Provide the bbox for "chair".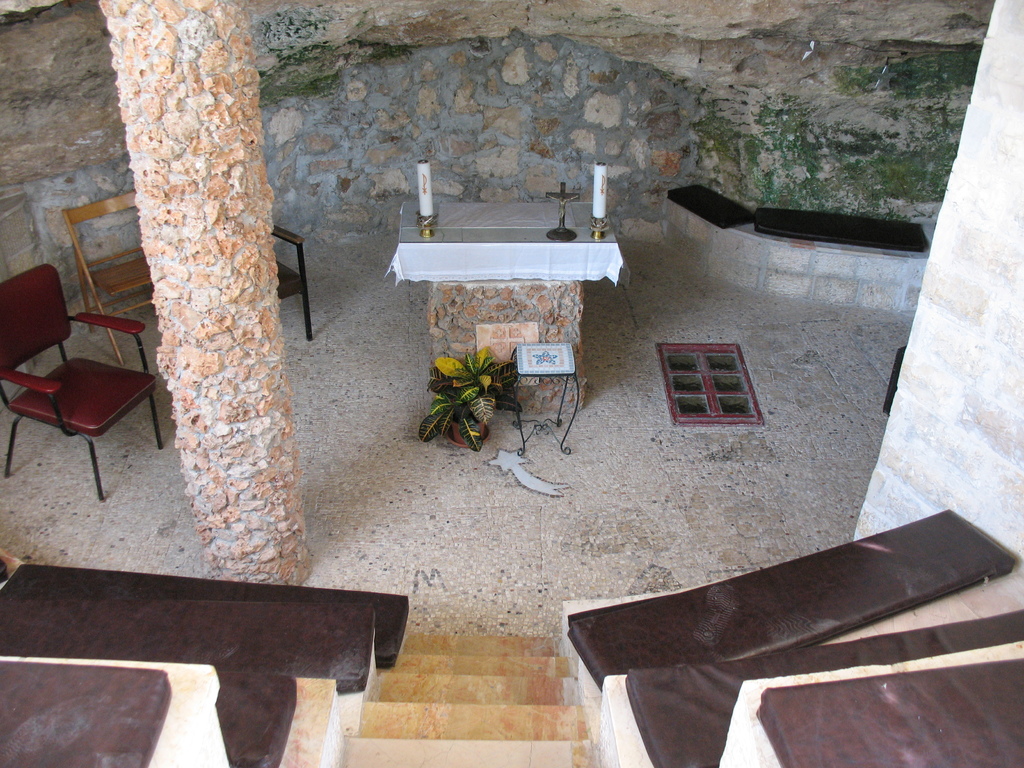
{"x1": 272, "y1": 223, "x2": 317, "y2": 345}.
